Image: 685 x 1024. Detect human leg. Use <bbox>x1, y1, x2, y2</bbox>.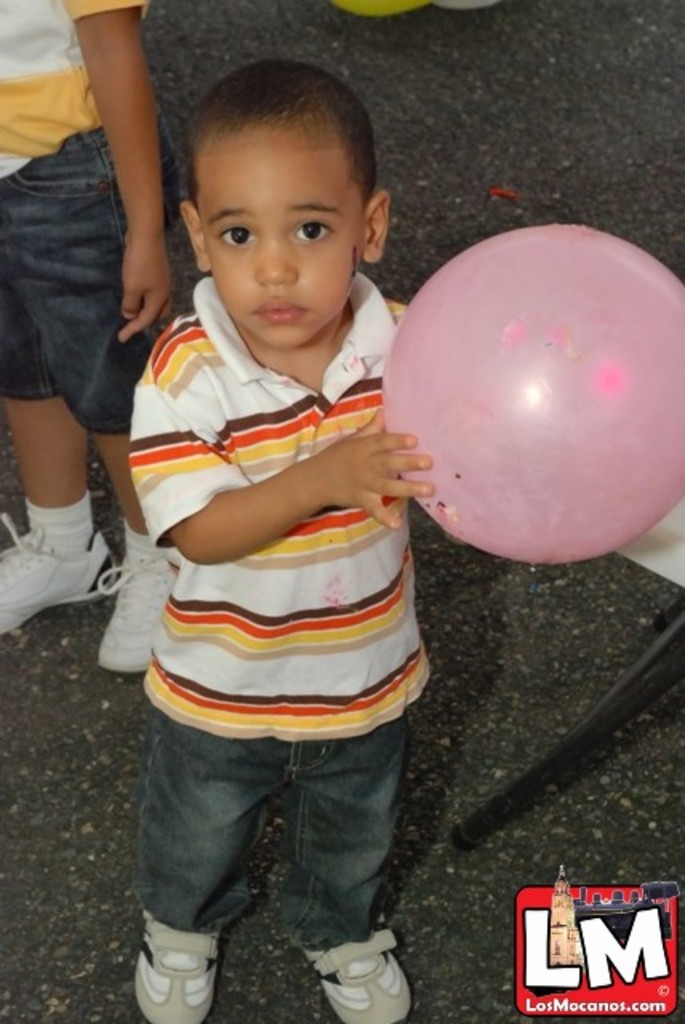
<bbox>288, 715, 416, 1022</bbox>.
